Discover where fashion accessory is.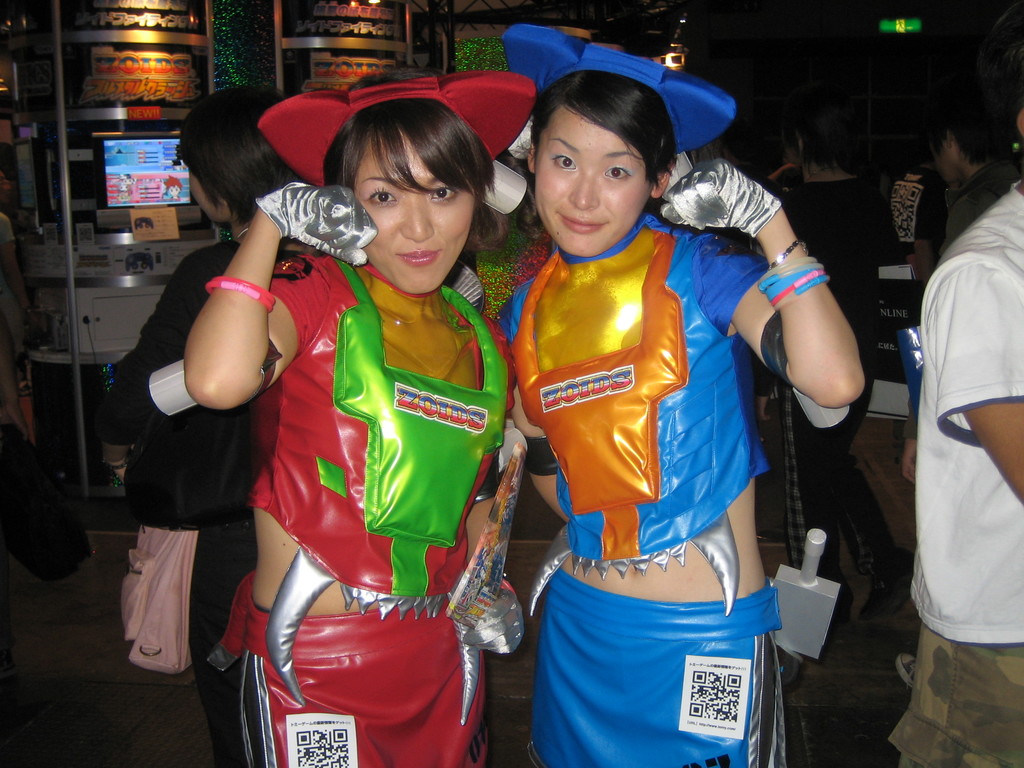
Discovered at 255 71 535 189.
